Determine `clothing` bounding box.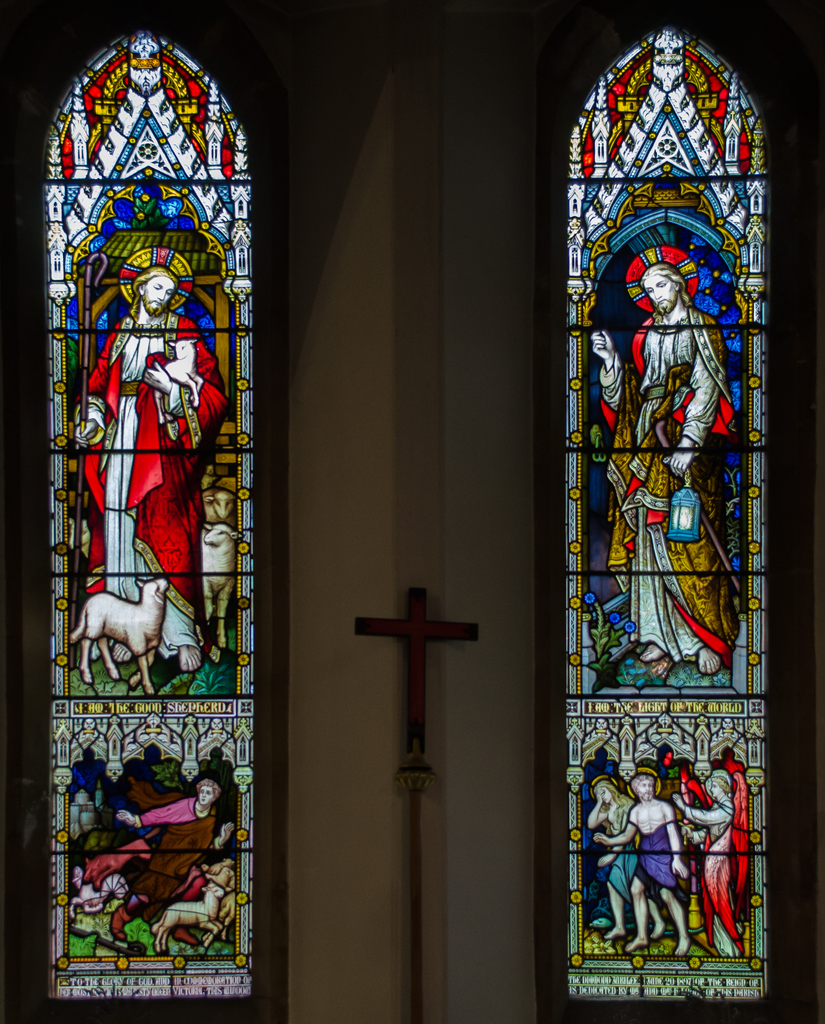
Determined: crop(607, 805, 636, 900).
